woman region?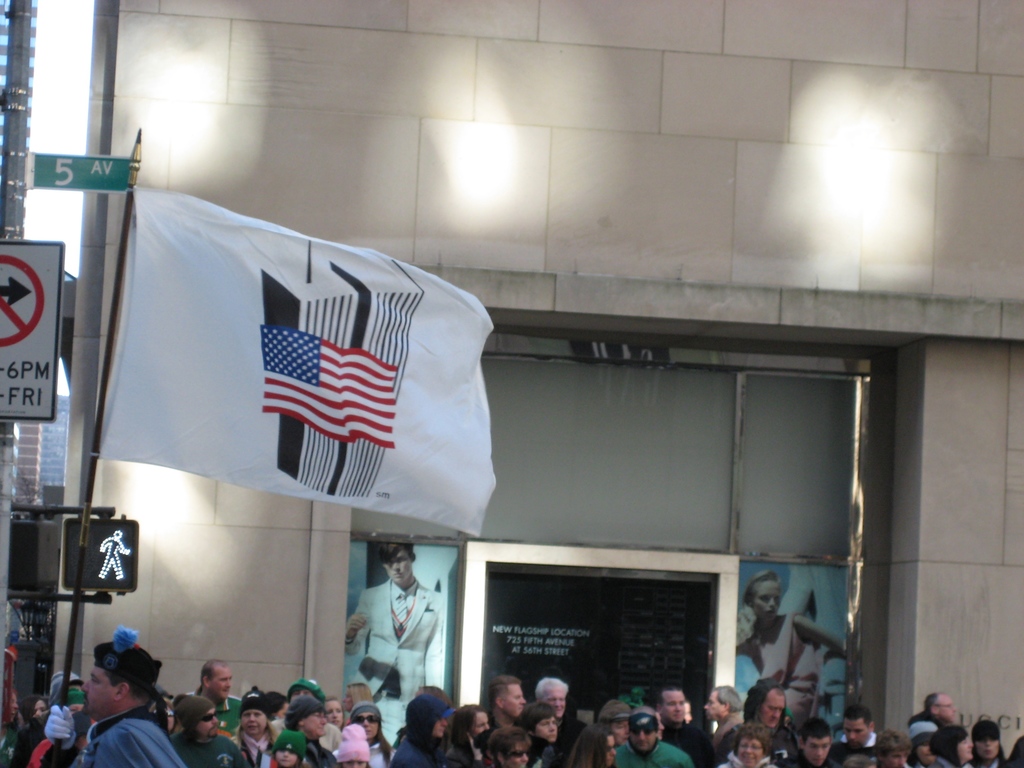
box=[737, 570, 845, 722]
